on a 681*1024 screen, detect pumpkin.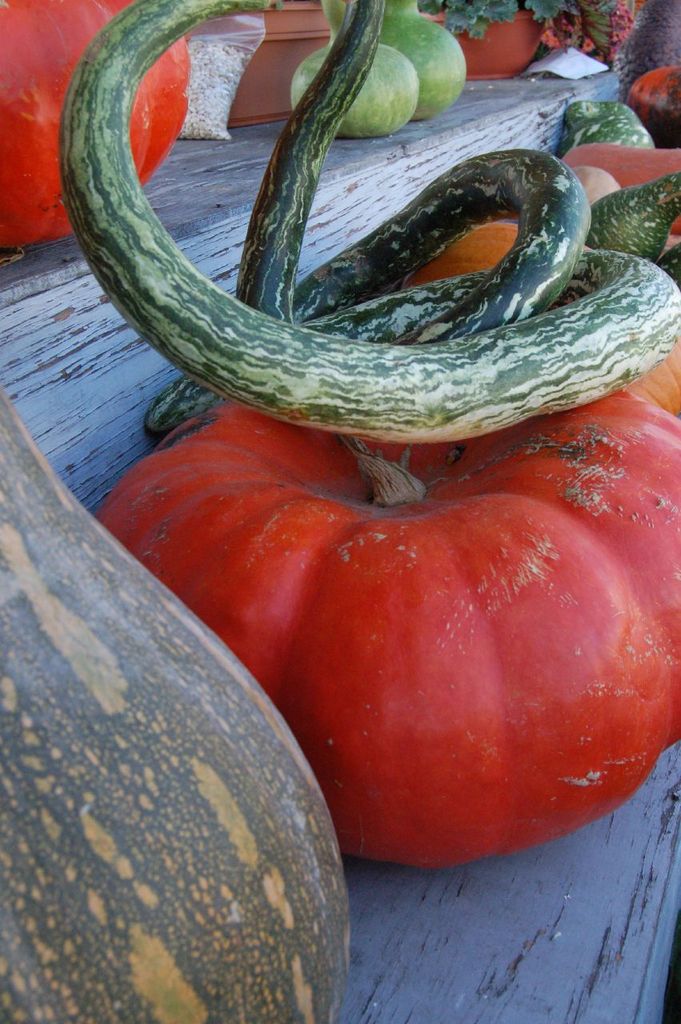
{"left": 0, "top": 391, "right": 349, "bottom": 1023}.
